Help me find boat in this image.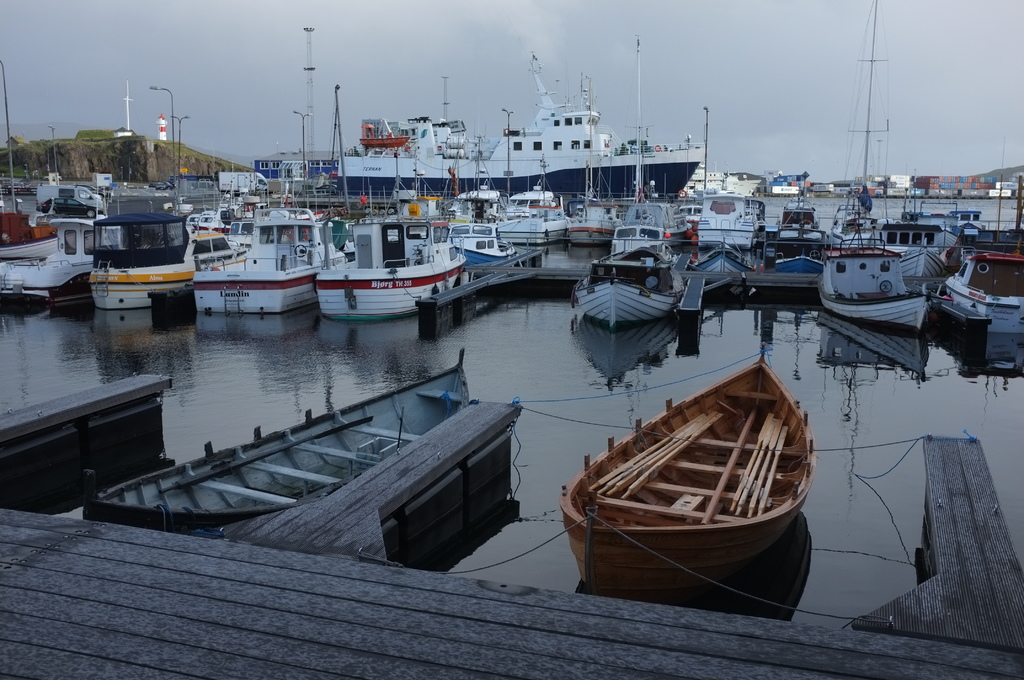
Found it: region(82, 346, 473, 535).
